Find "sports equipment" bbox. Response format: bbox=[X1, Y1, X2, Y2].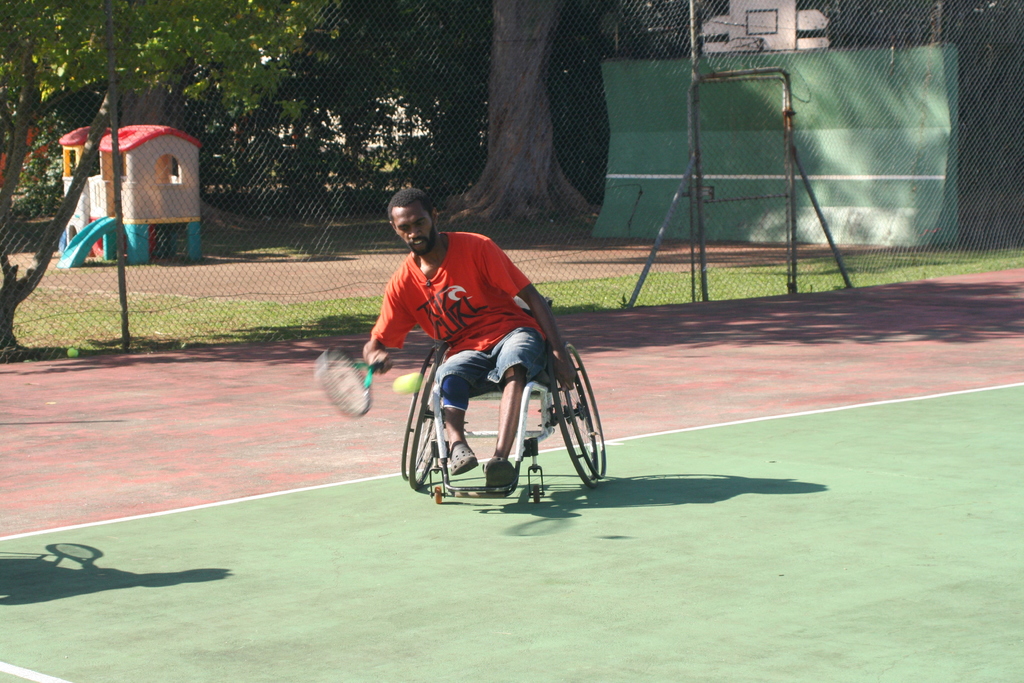
bbox=[397, 370, 422, 391].
